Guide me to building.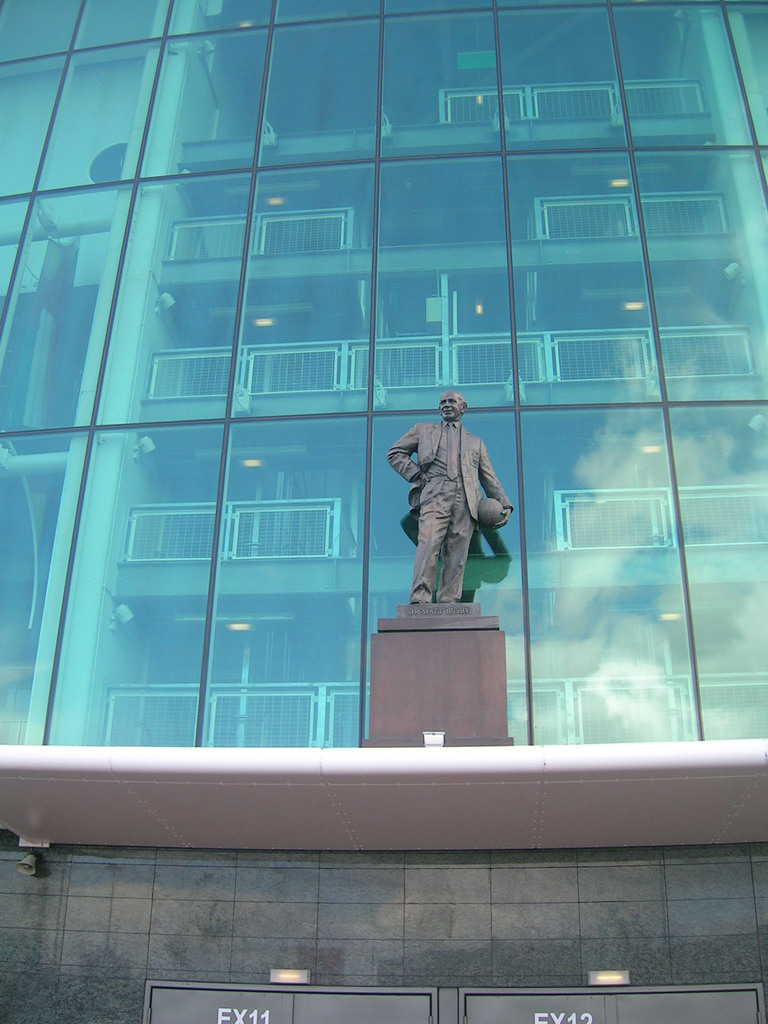
Guidance: bbox=(0, 0, 767, 1023).
